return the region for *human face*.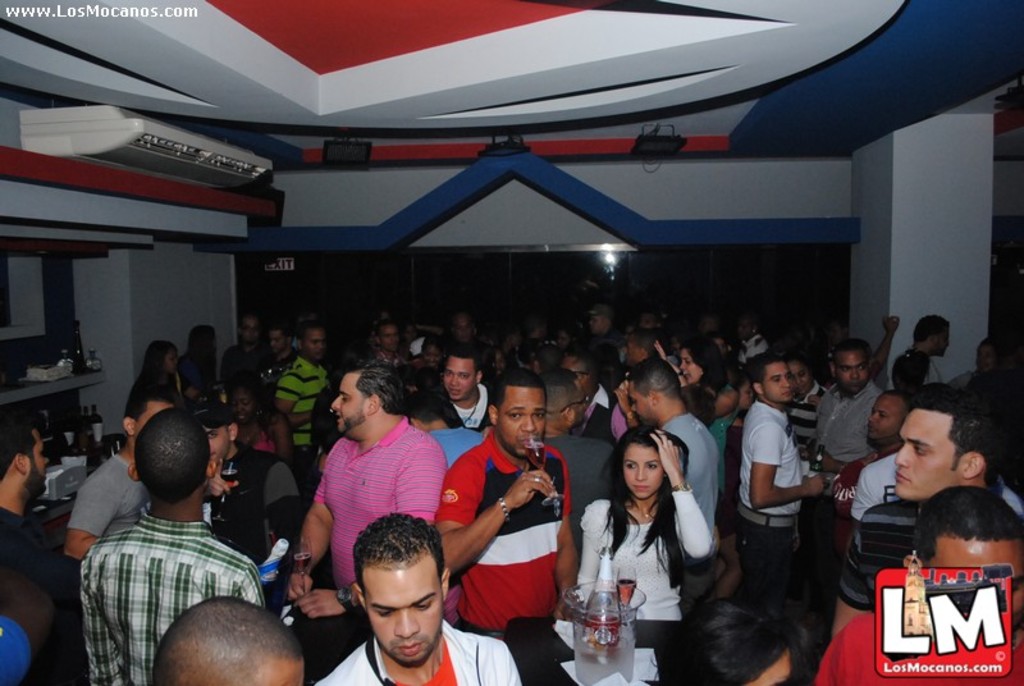
(841, 356, 870, 393).
